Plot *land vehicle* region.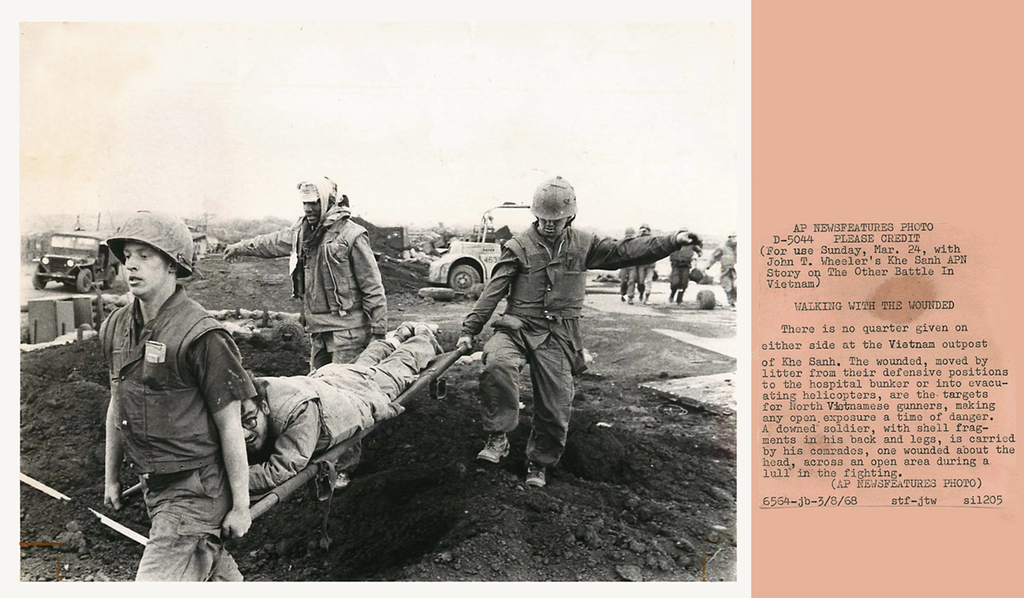
Plotted at l=25, t=228, r=96, b=297.
